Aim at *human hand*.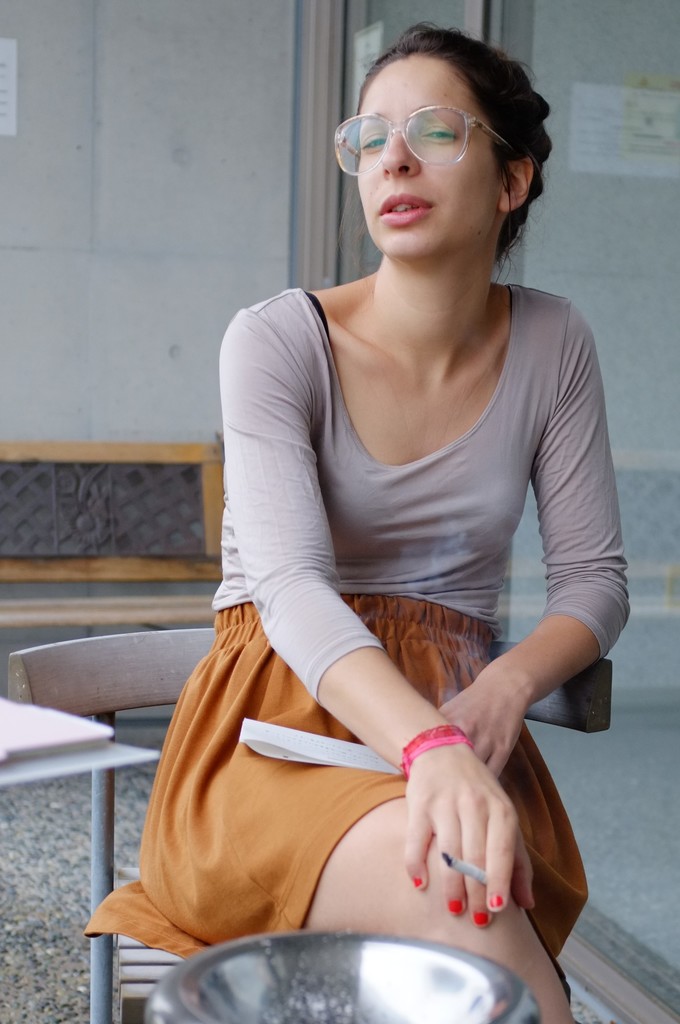
Aimed at <bbox>398, 708, 535, 932</bbox>.
